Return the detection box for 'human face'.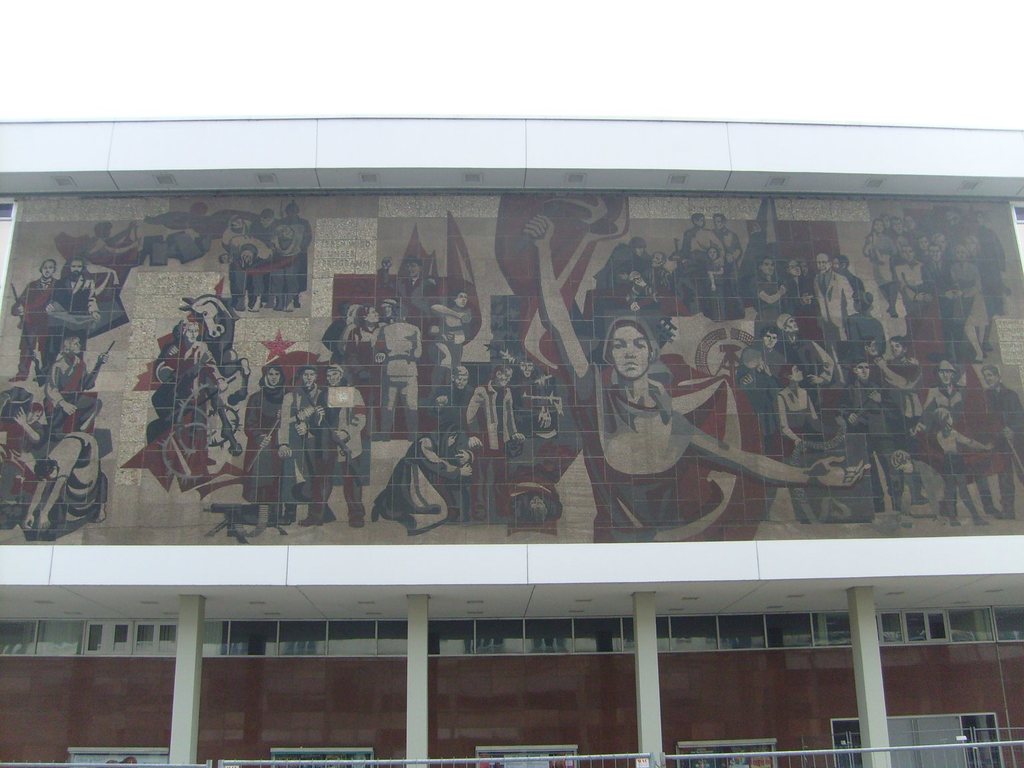
[left=793, top=365, right=801, bottom=381].
